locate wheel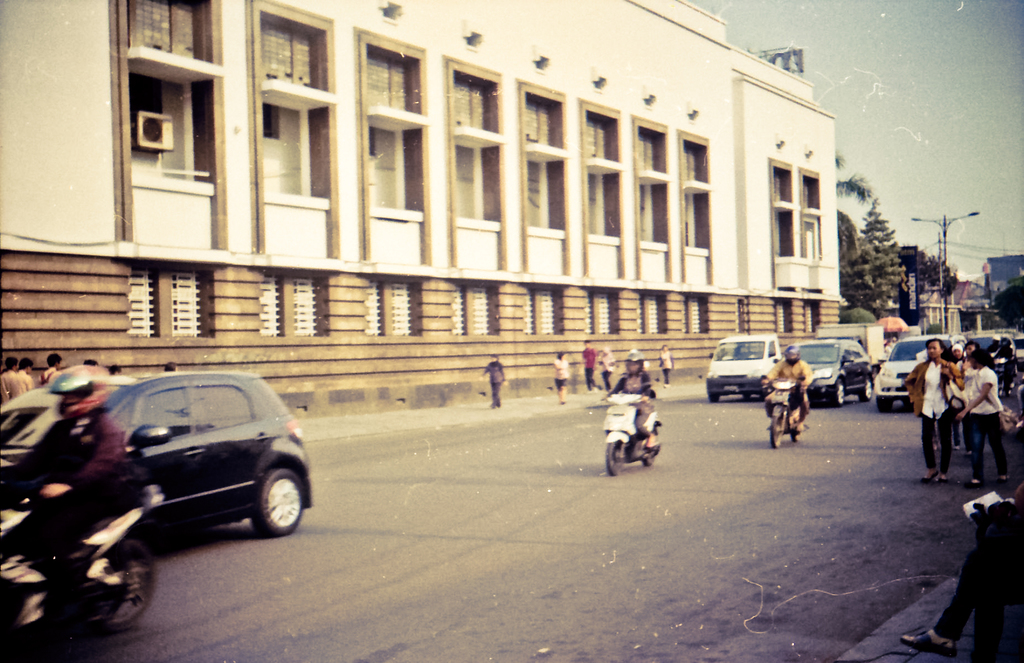
259,470,302,541
